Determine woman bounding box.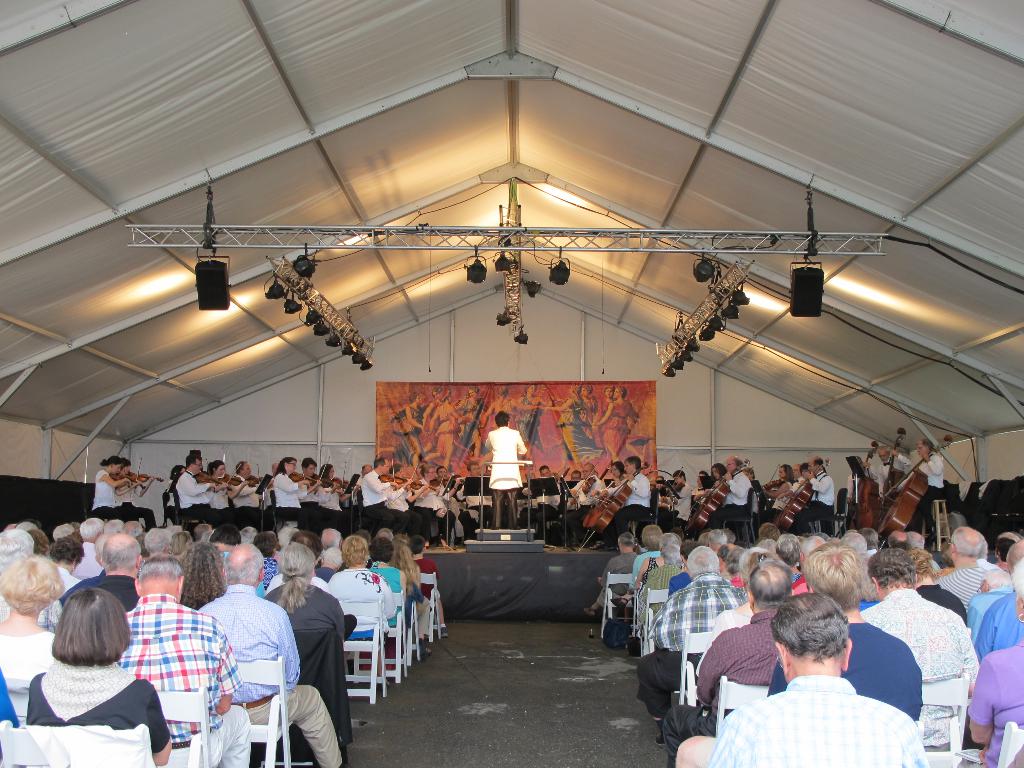
Determined: [left=515, top=381, right=546, bottom=460].
